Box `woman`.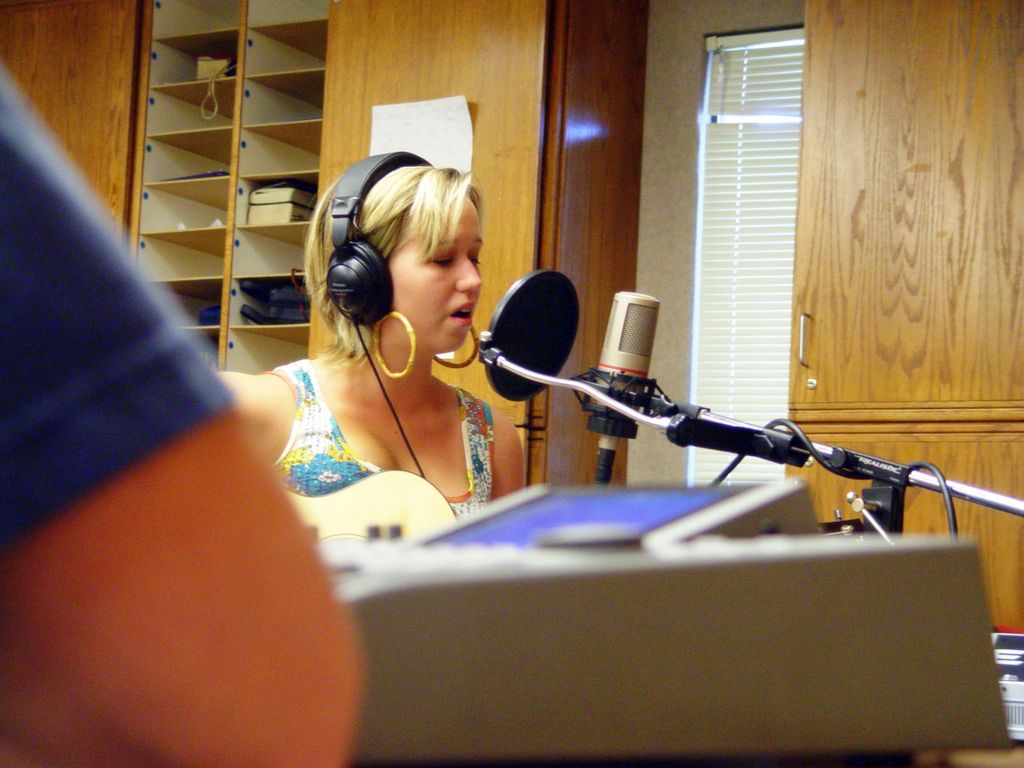
230, 120, 521, 566.
